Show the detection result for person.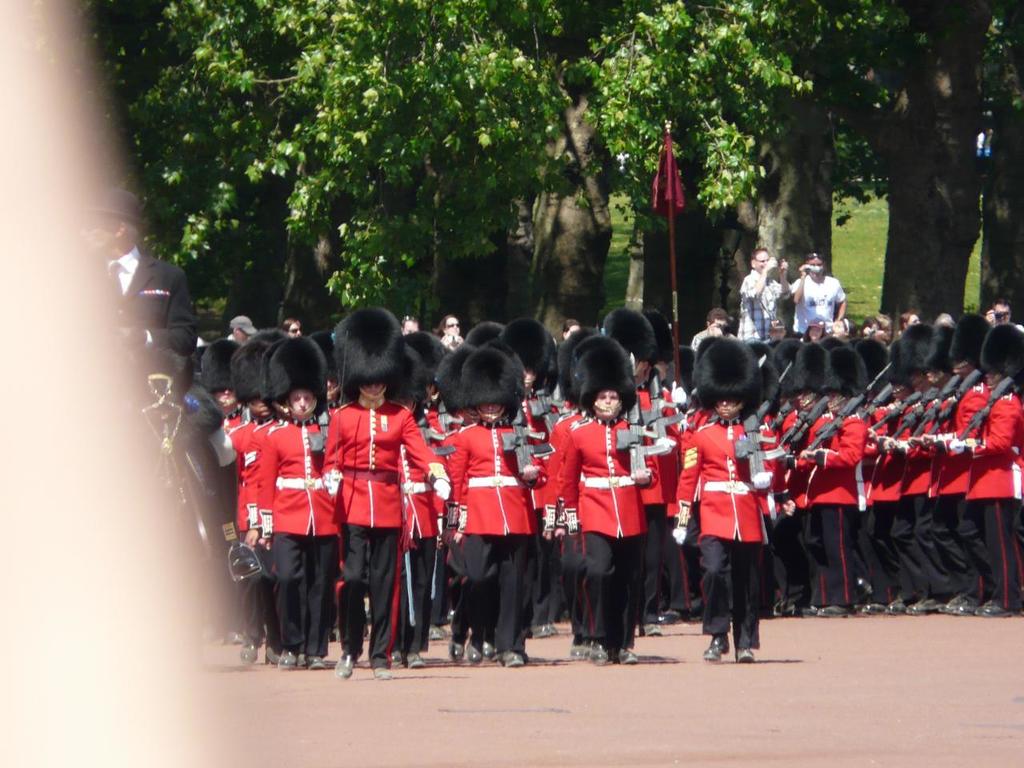
x1=551, y1=343, x2=649, y2=686.
